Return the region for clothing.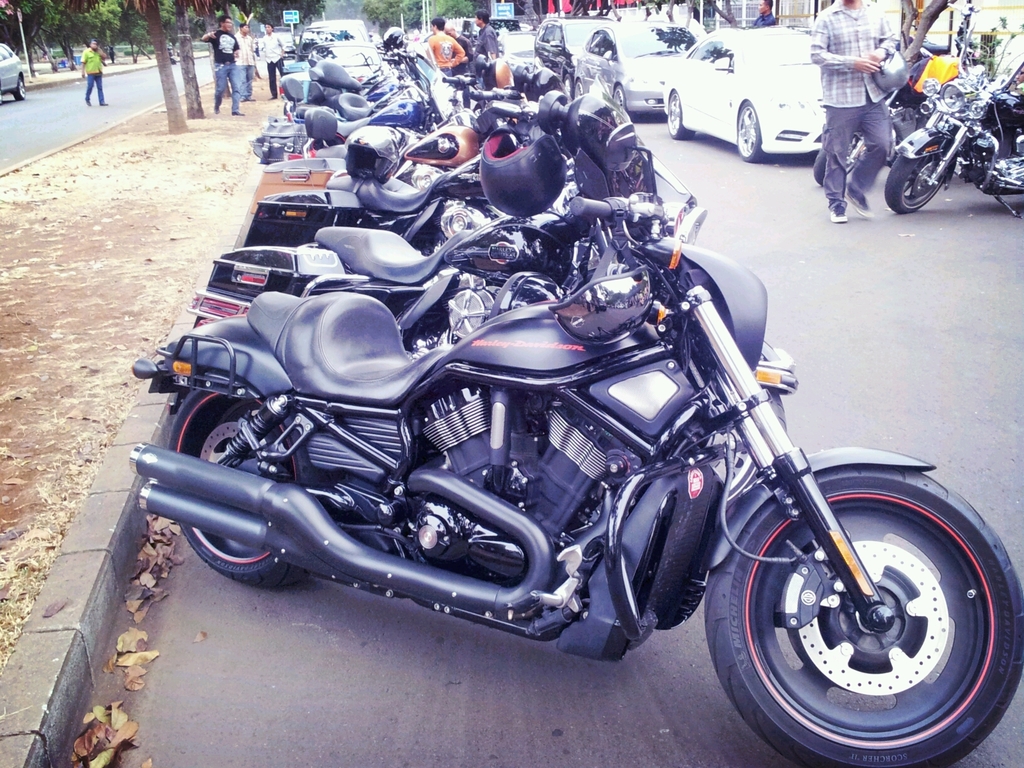
x1=214 y1=24 x2=241 y2=118.
